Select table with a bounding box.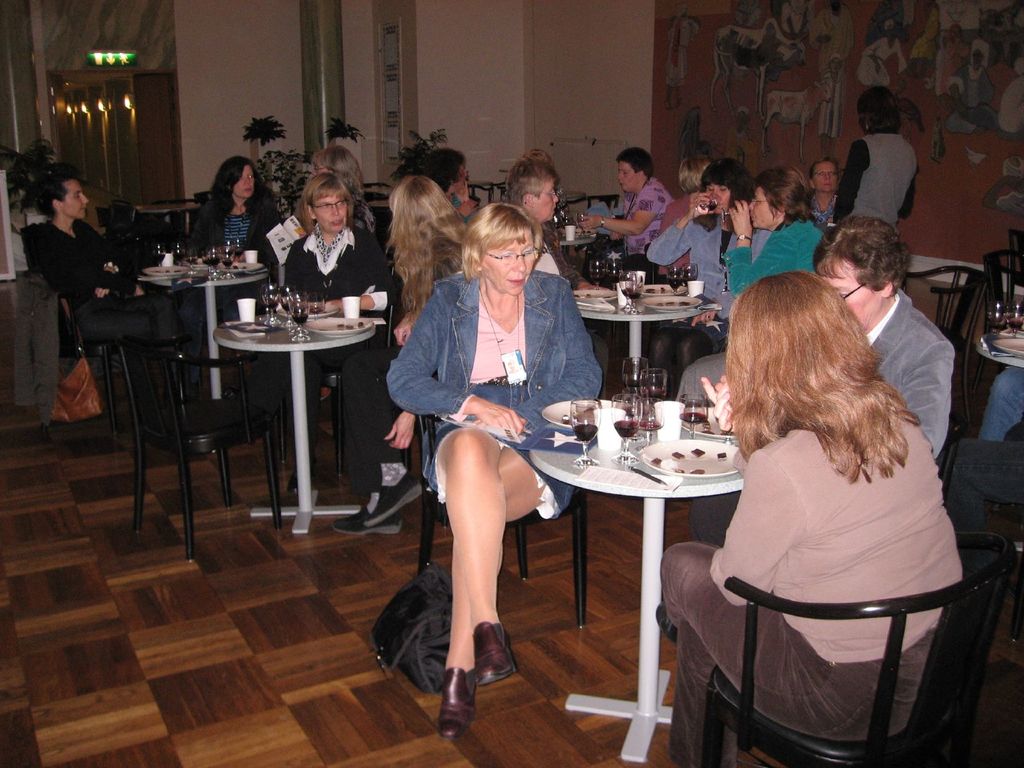
(x1=531, y1=401, x2=749, y2=758).
